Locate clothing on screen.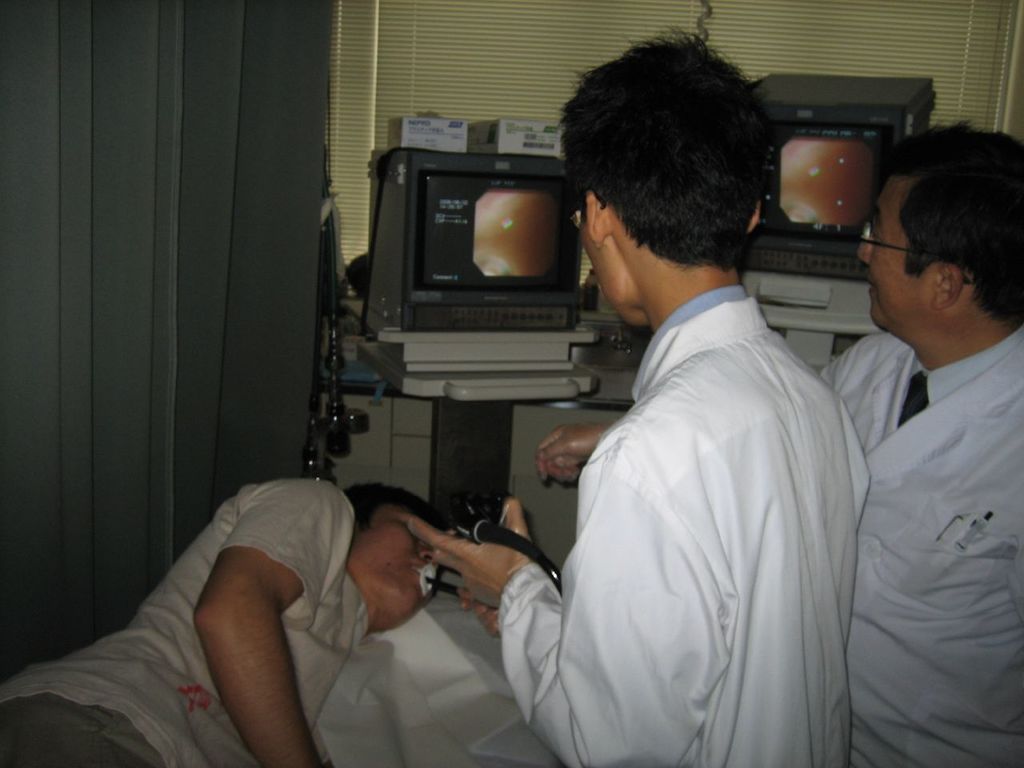
On screen at bbox=[813, 326, 1023, 766].
